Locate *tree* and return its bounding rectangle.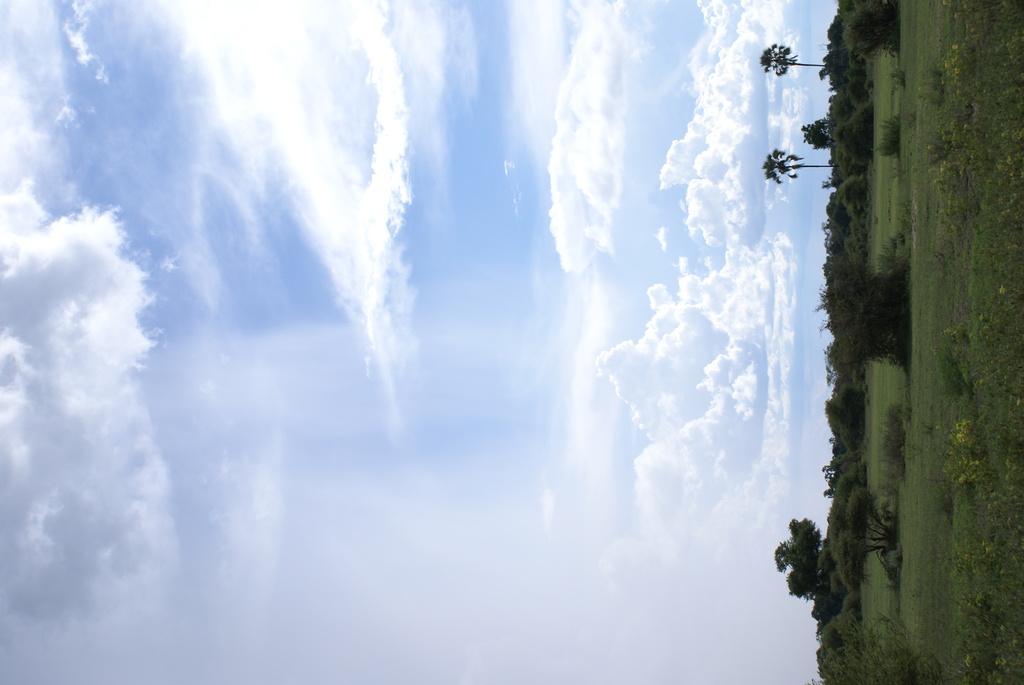
detection(828, 462, 897, 594).
